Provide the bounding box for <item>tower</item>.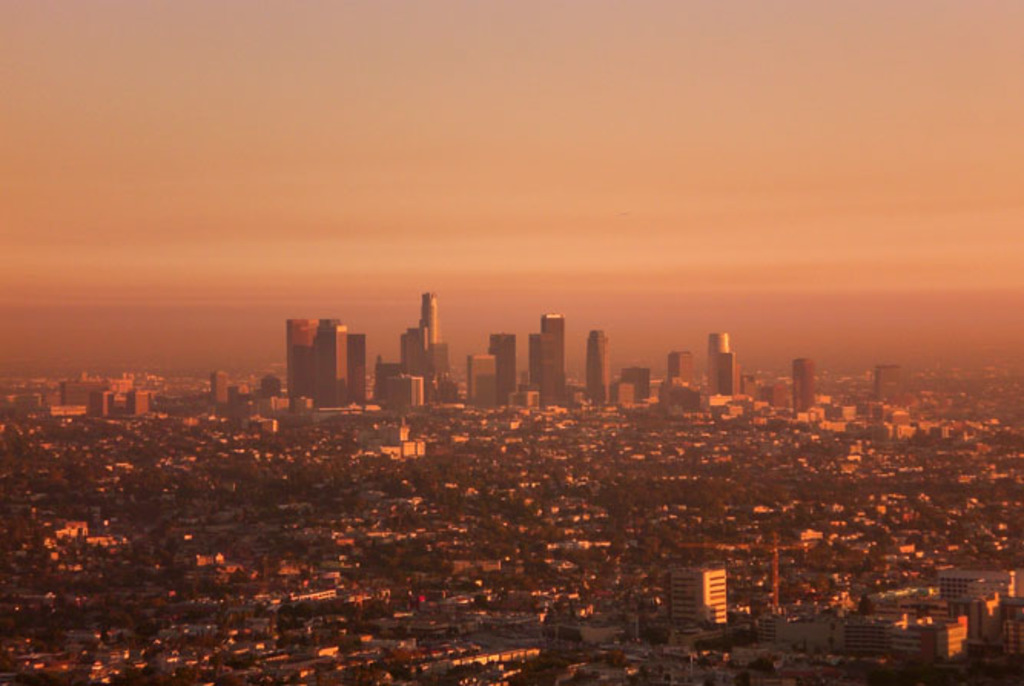
detection(488, 333, 514, 405).
